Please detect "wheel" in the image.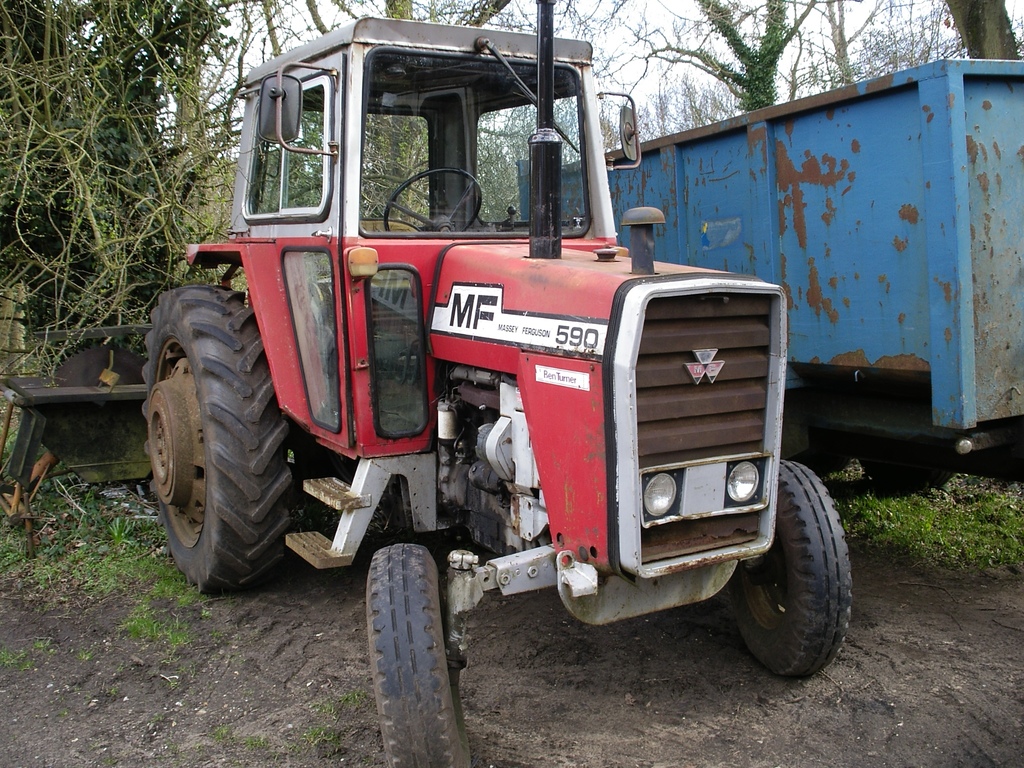
locate(141, 286, 305, 594).
